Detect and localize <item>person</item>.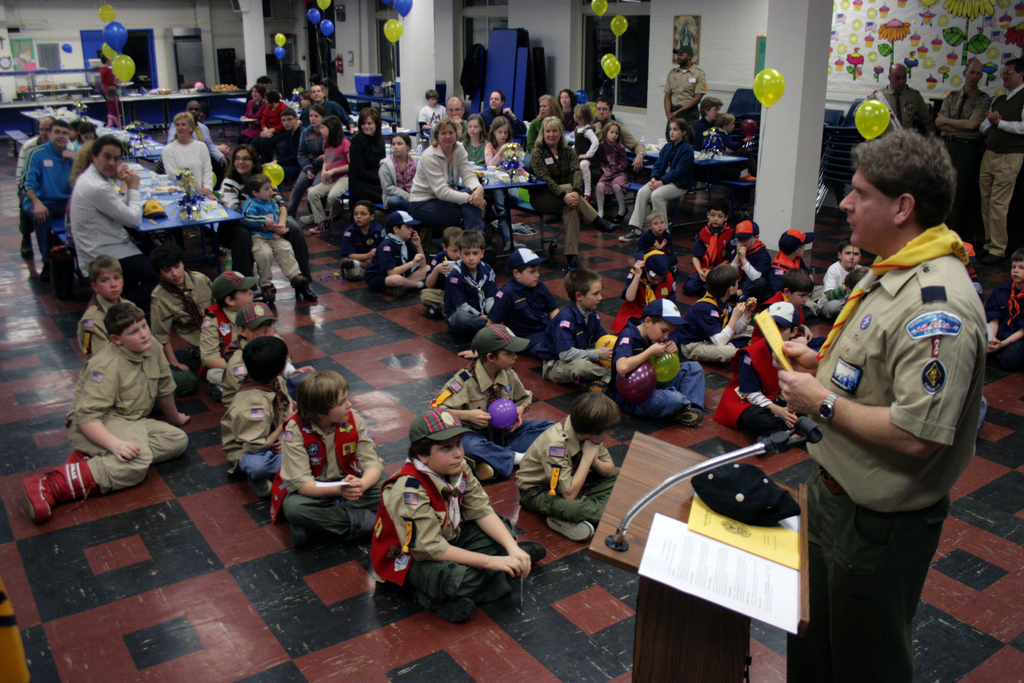
Localized at (471,90,517,142).
